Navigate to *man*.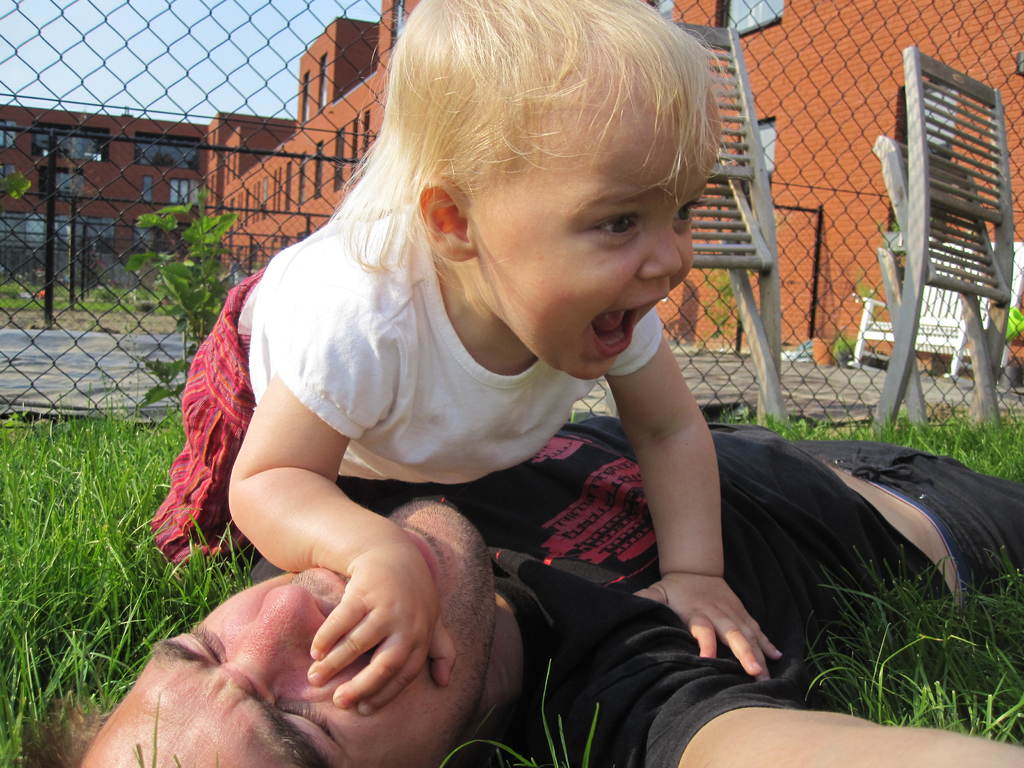
Navigation target: 13:416:1023:767.
